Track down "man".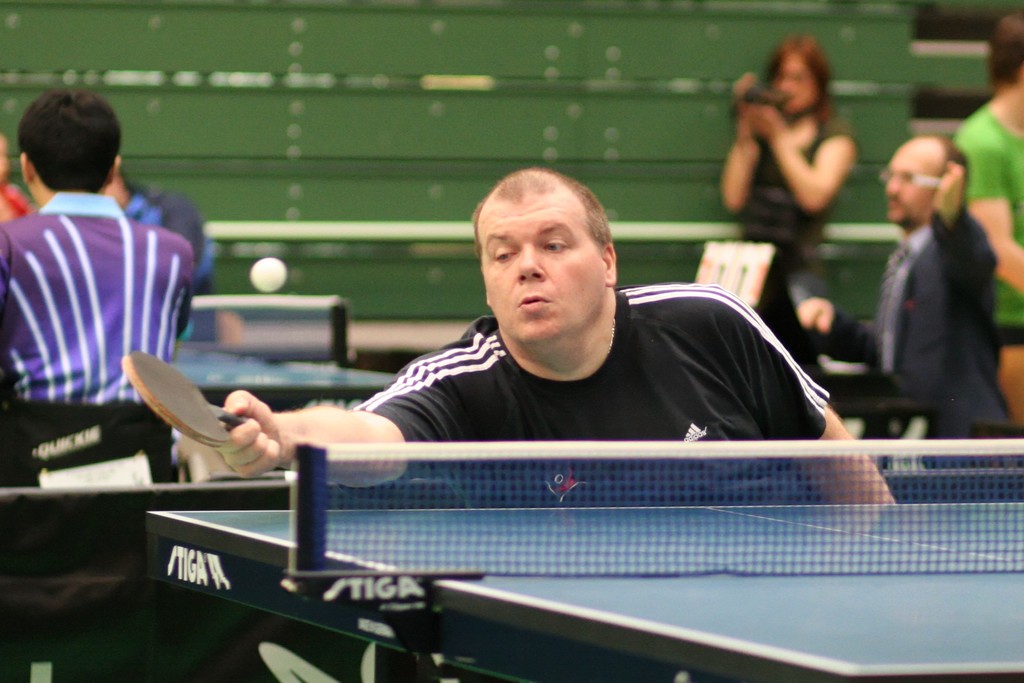
Tracked to select_region(0, 83, 191, 484).
